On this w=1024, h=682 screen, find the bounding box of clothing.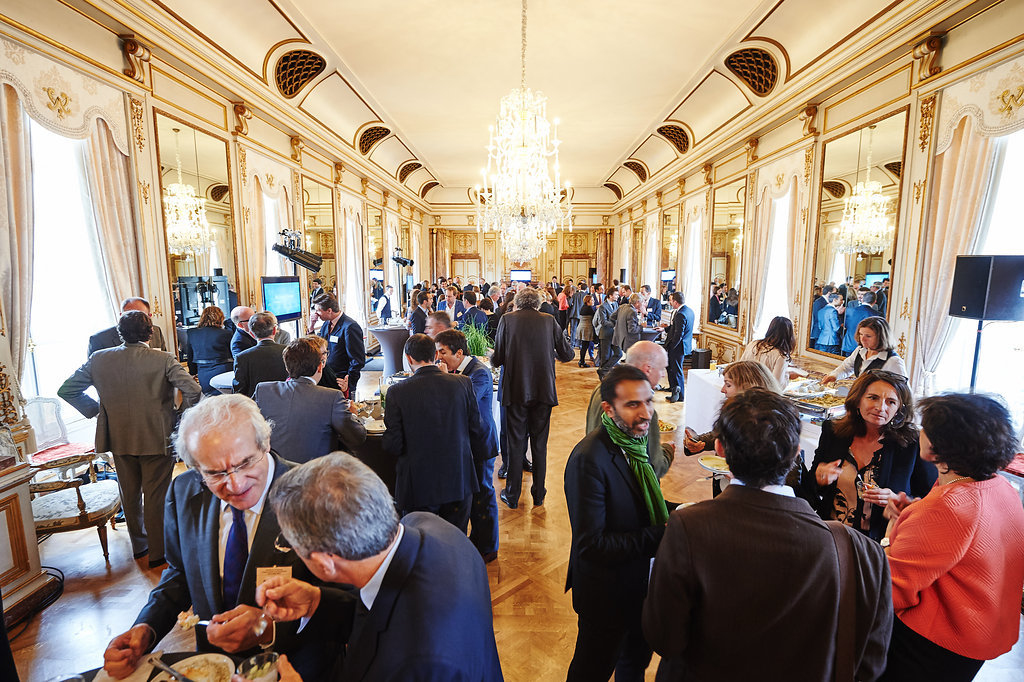
Bounding box: 378/293/387/326.
